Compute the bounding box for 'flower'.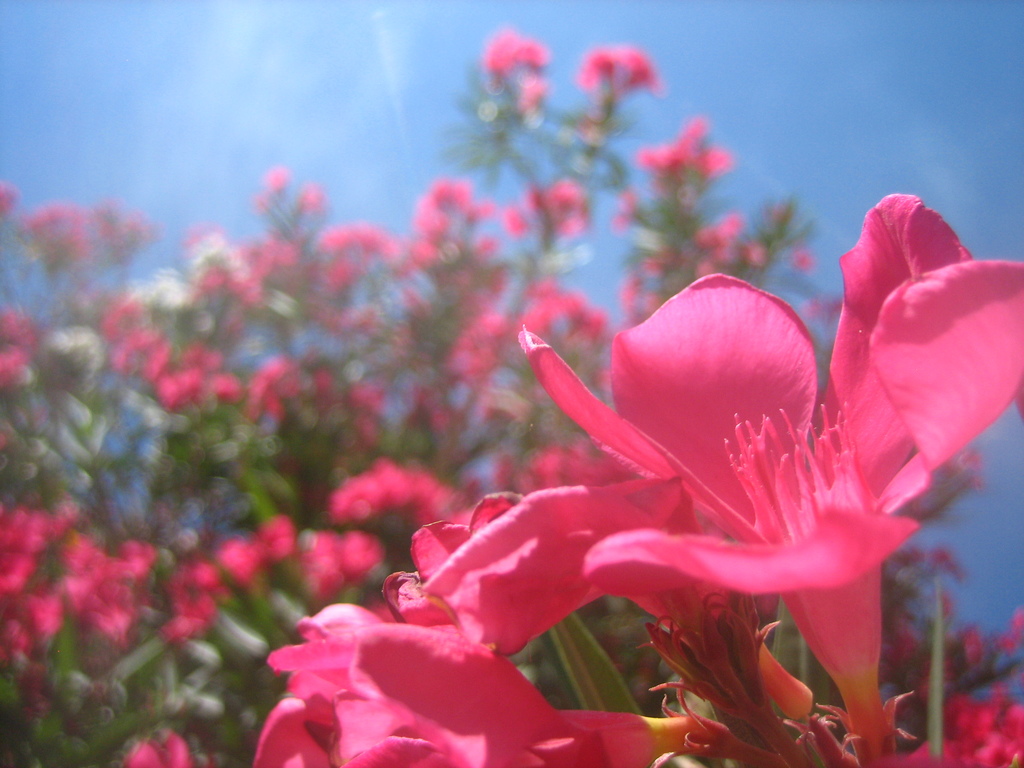
bbox=(123, 733, 191, 767).
